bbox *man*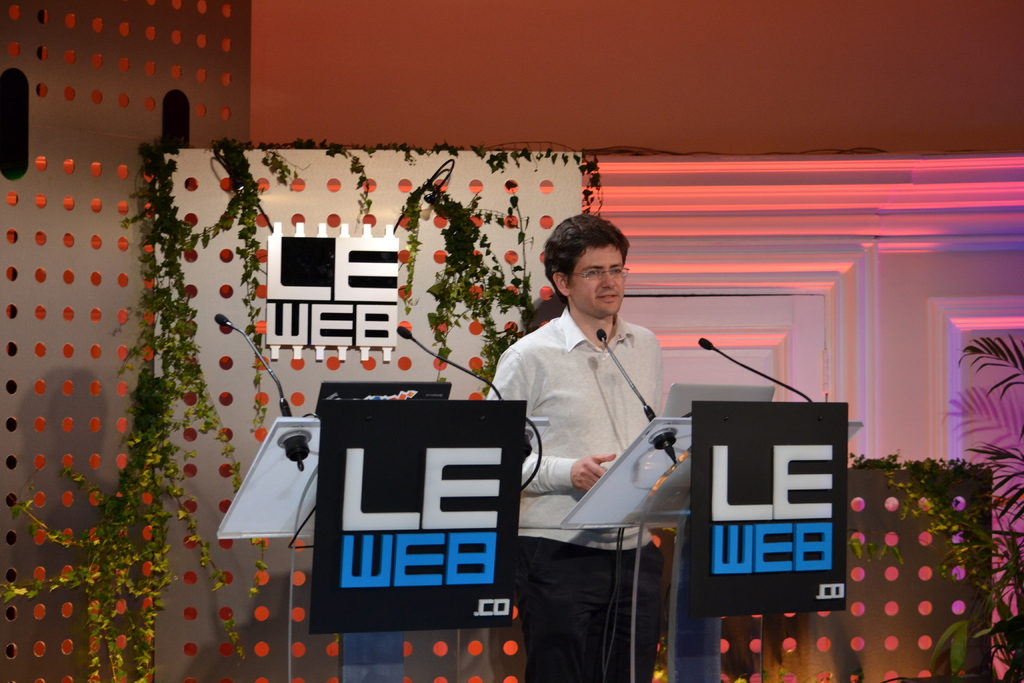
detection(497, 212, 688, 638)
